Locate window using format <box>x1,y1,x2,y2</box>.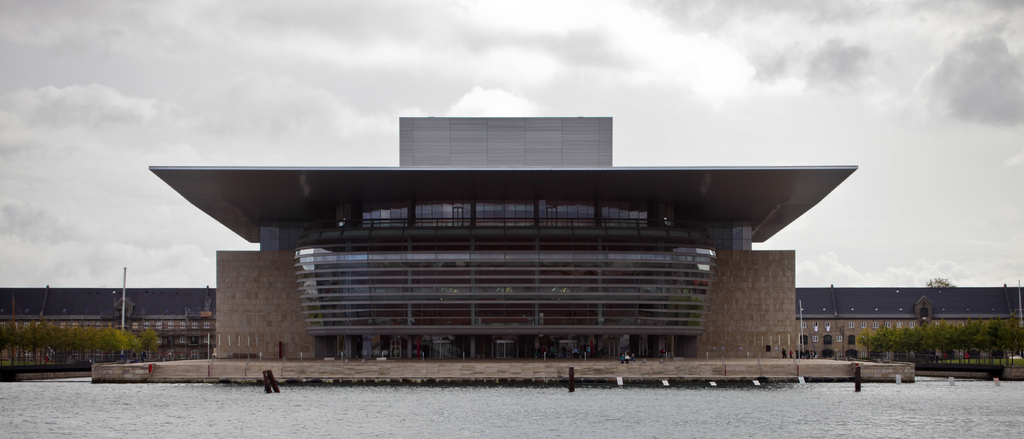
<box>475,199,536,223</box>.
